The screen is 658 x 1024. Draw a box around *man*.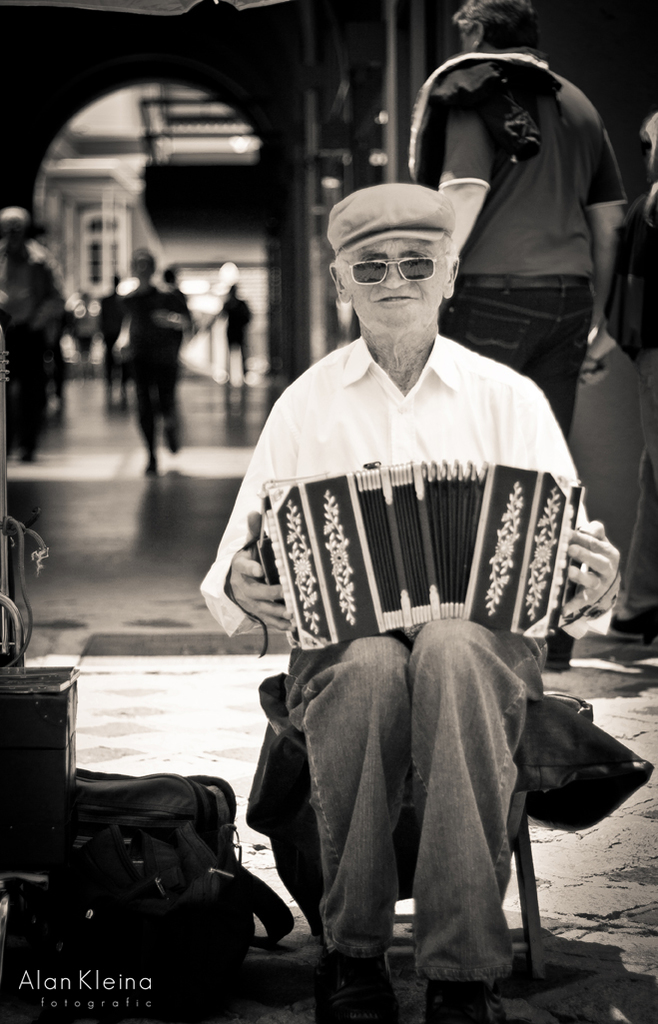
411 0 626 421.
